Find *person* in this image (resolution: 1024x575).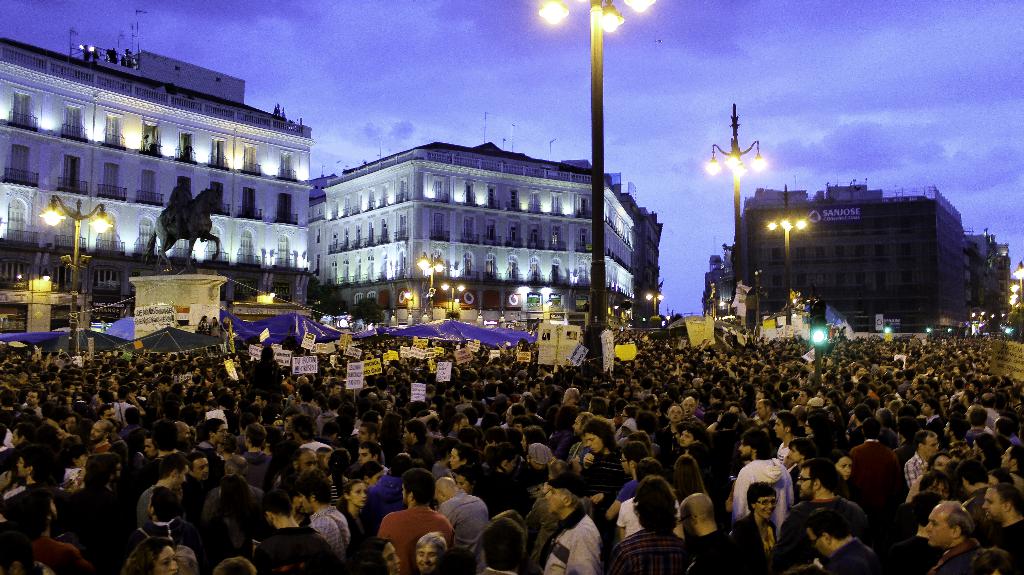
778/458/870/574.
